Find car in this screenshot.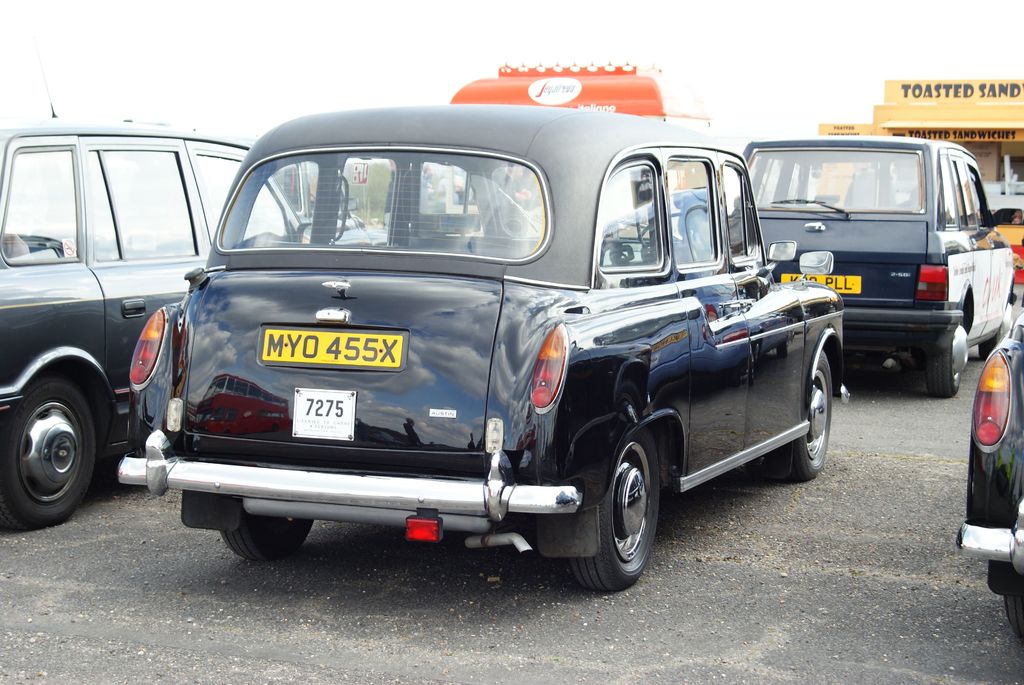
The bounding box for car is bbox=[736, 136, 1023, 397].
